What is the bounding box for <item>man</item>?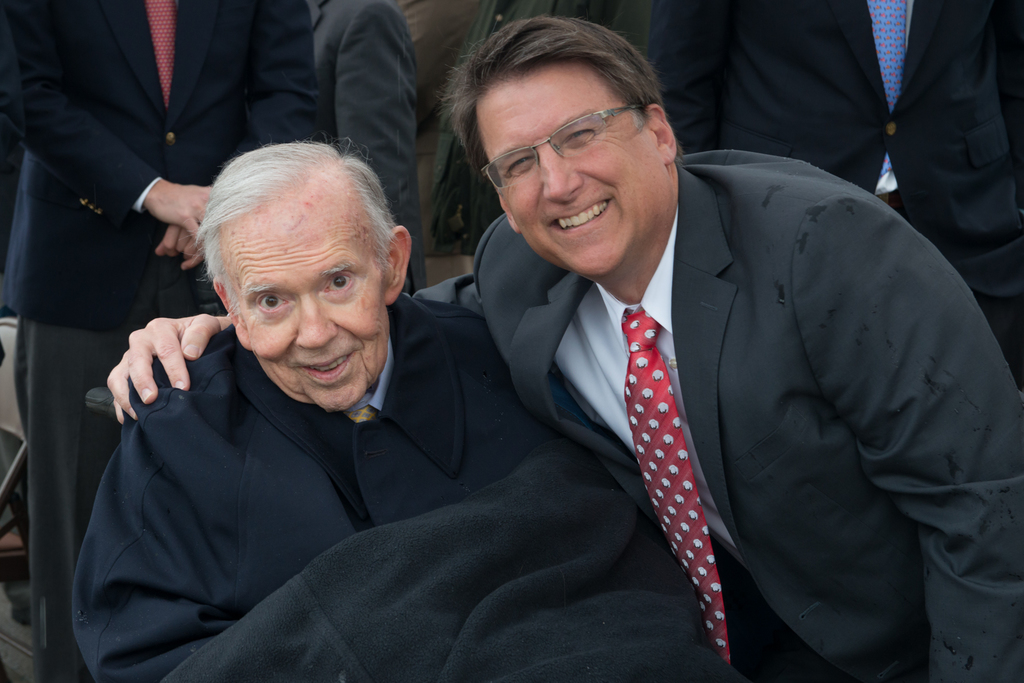
left=106, top=19, right=1023, bottom=682.
